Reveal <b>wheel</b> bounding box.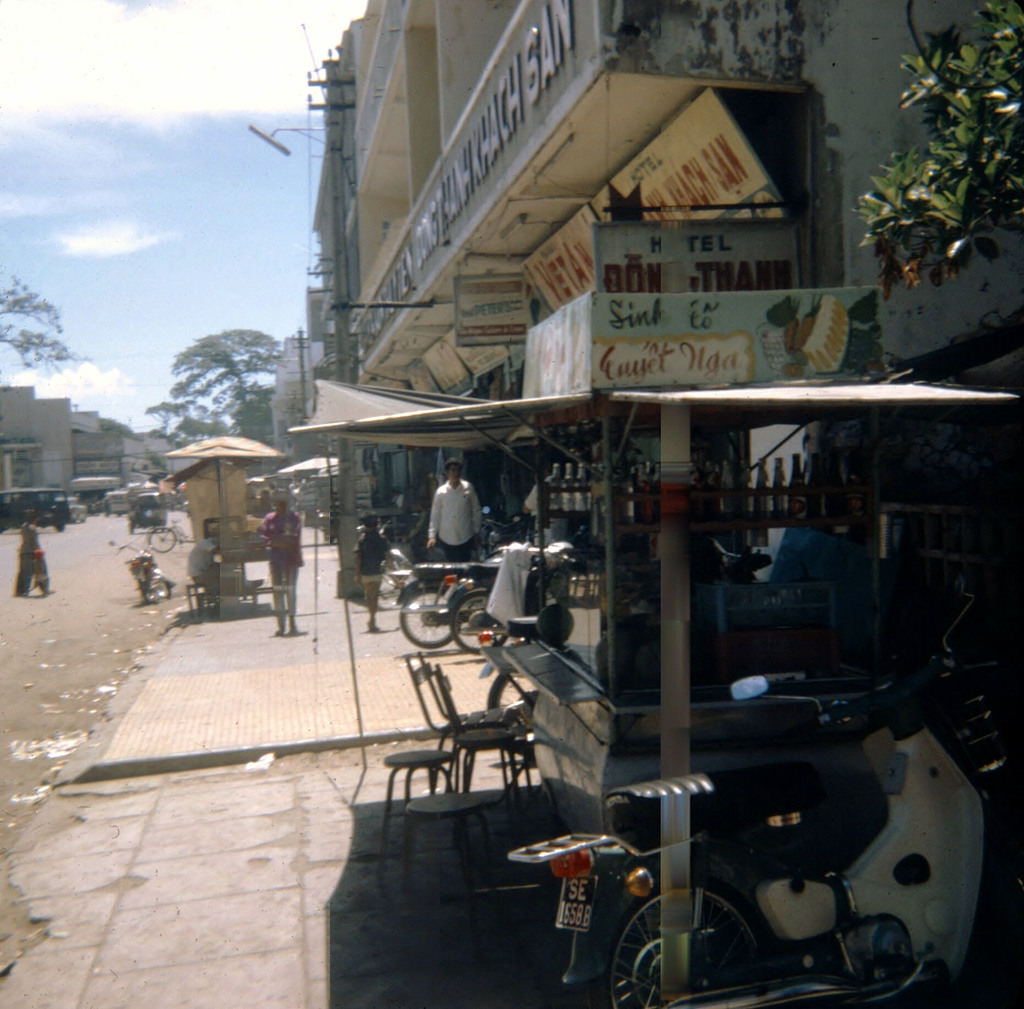
Revealed: 601/869/769/1005.
